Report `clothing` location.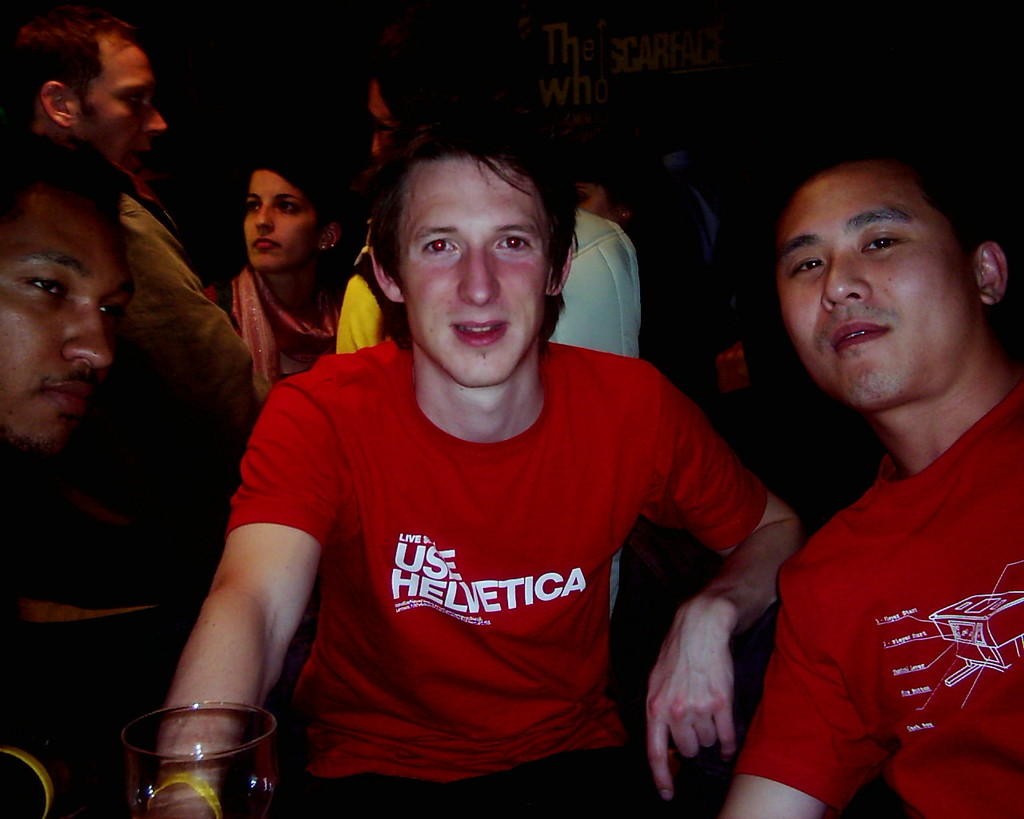
Report: 735:385:1023:818.
